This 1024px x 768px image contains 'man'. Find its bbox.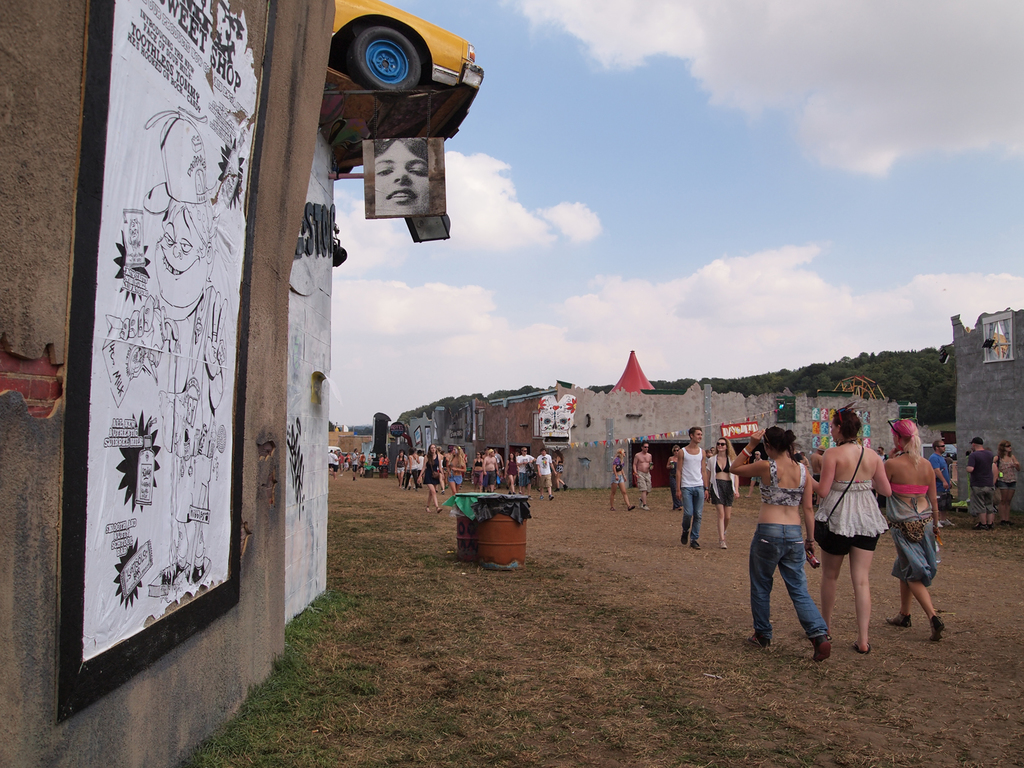
(964, 436, 1000, 527).
